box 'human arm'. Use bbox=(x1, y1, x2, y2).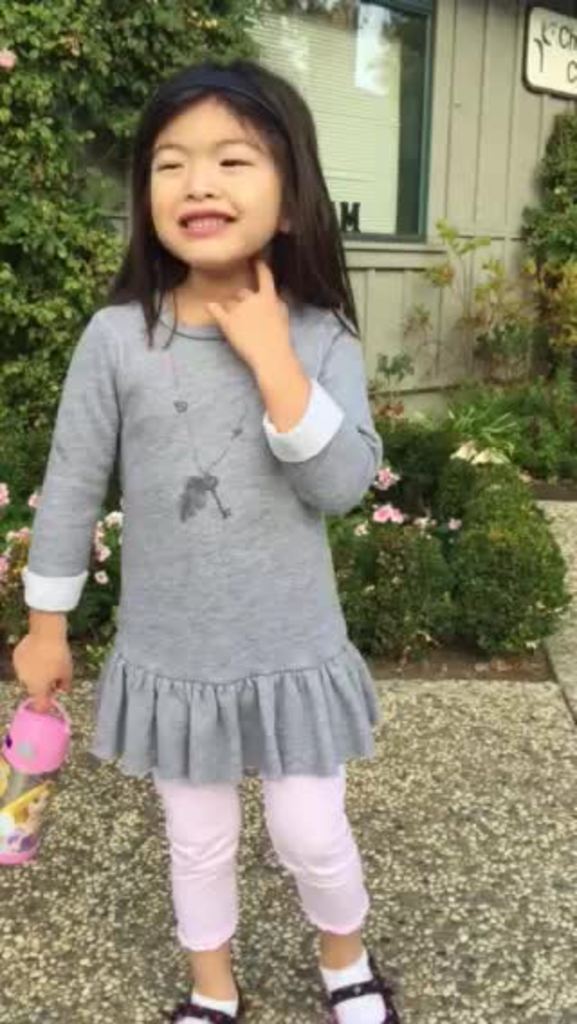
bbox=(9, 301, 137, 721).
